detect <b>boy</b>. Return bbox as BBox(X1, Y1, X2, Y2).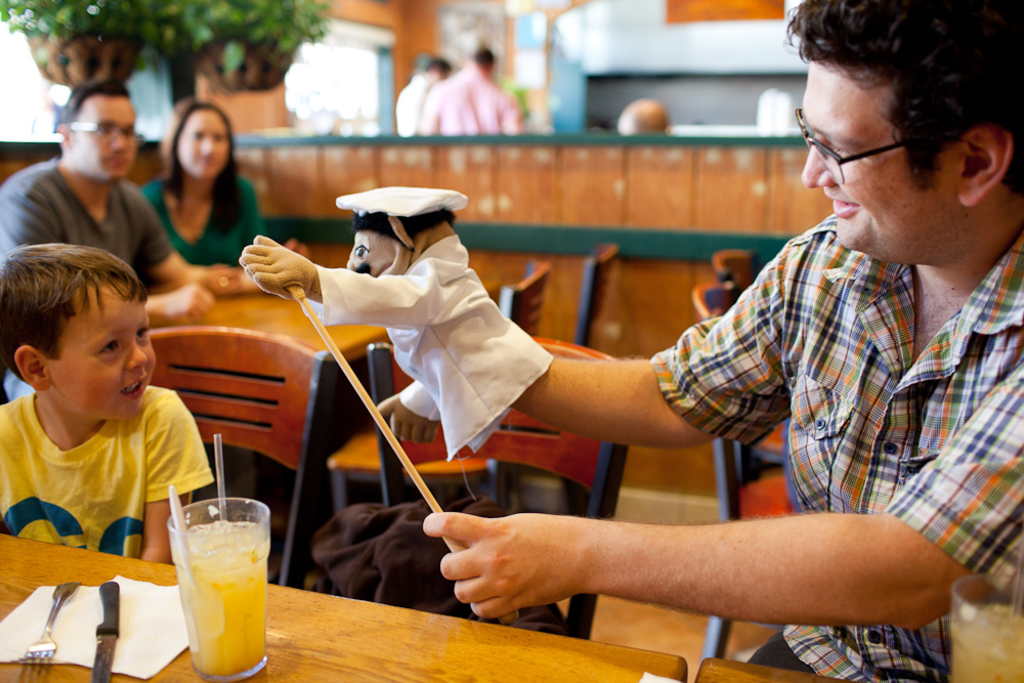
BBox(0, 268, 202, 577).
